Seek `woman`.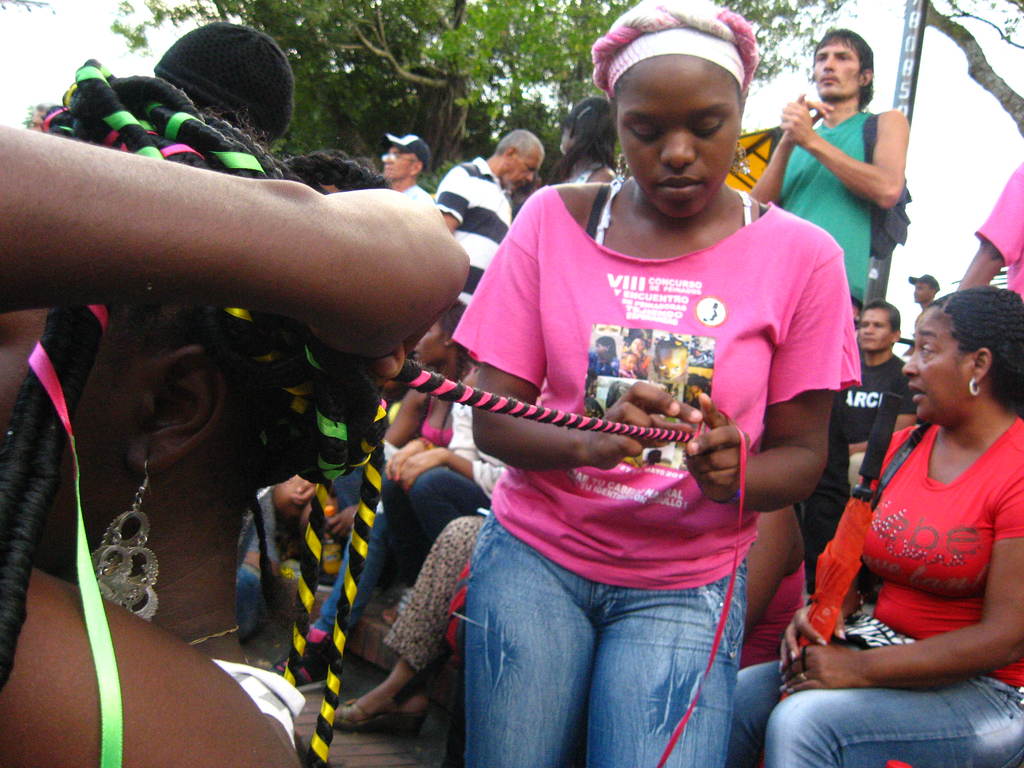
x1=367, y1=301, x2=472, y2=490.
